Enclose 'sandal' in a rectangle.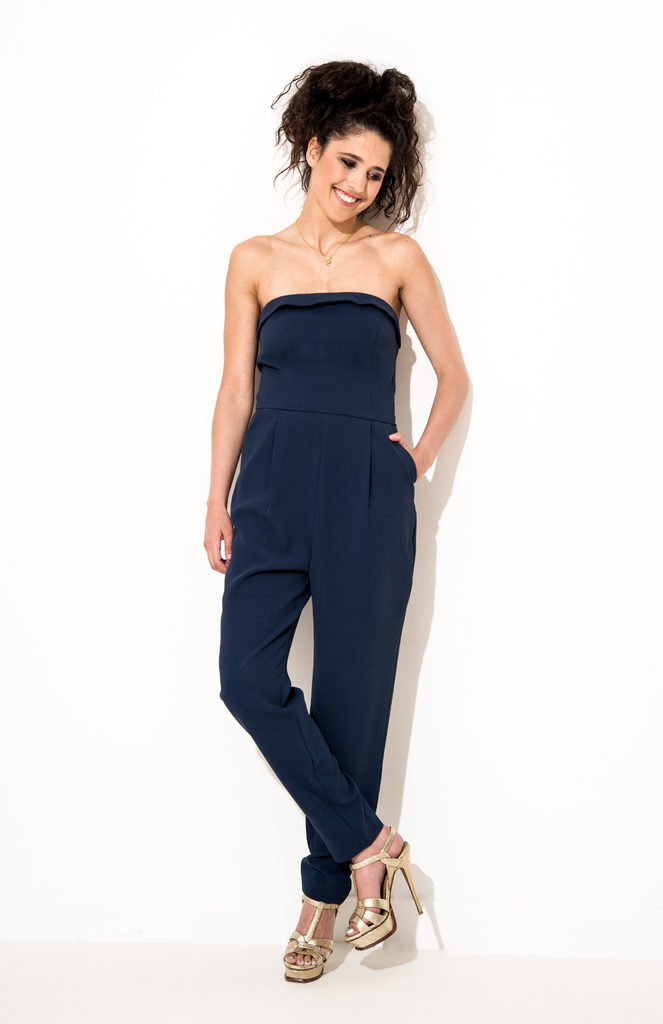
pyautogui.locateOnScreen(276, 890, 342, 984).
